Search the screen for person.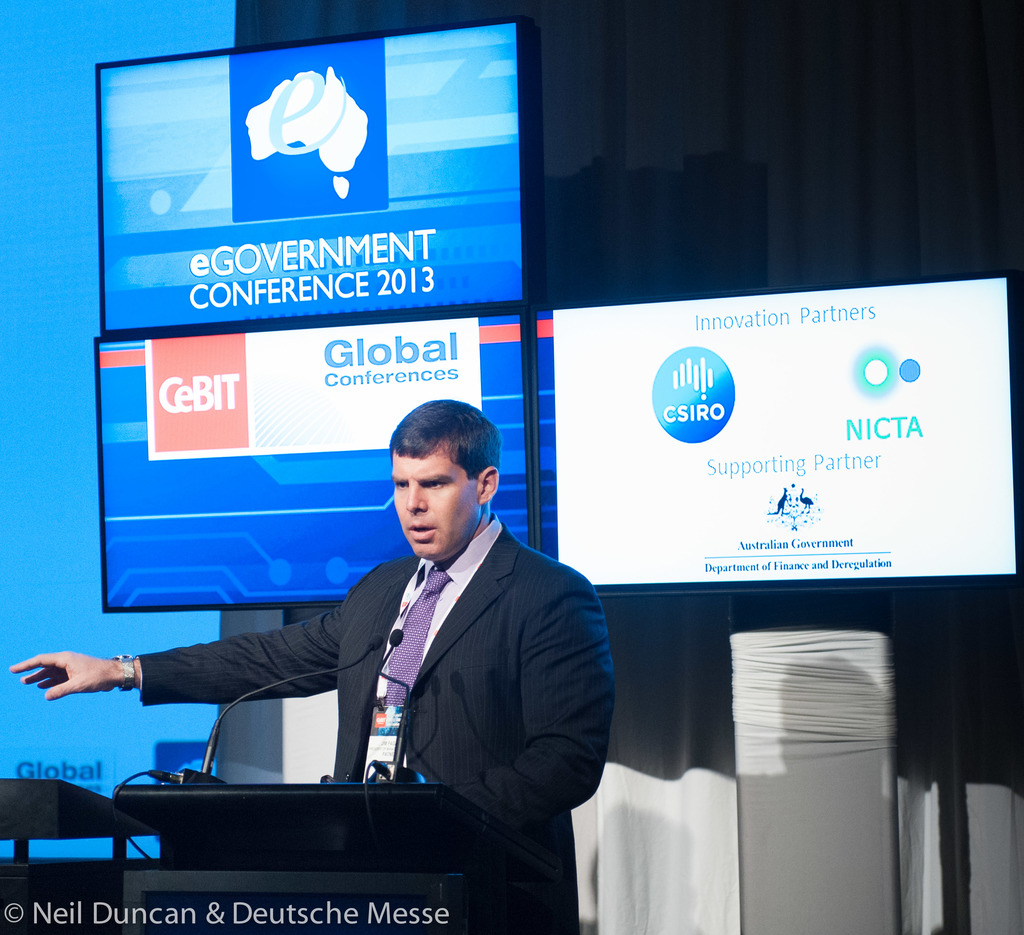
Found at 5, 396, 612, 934.
